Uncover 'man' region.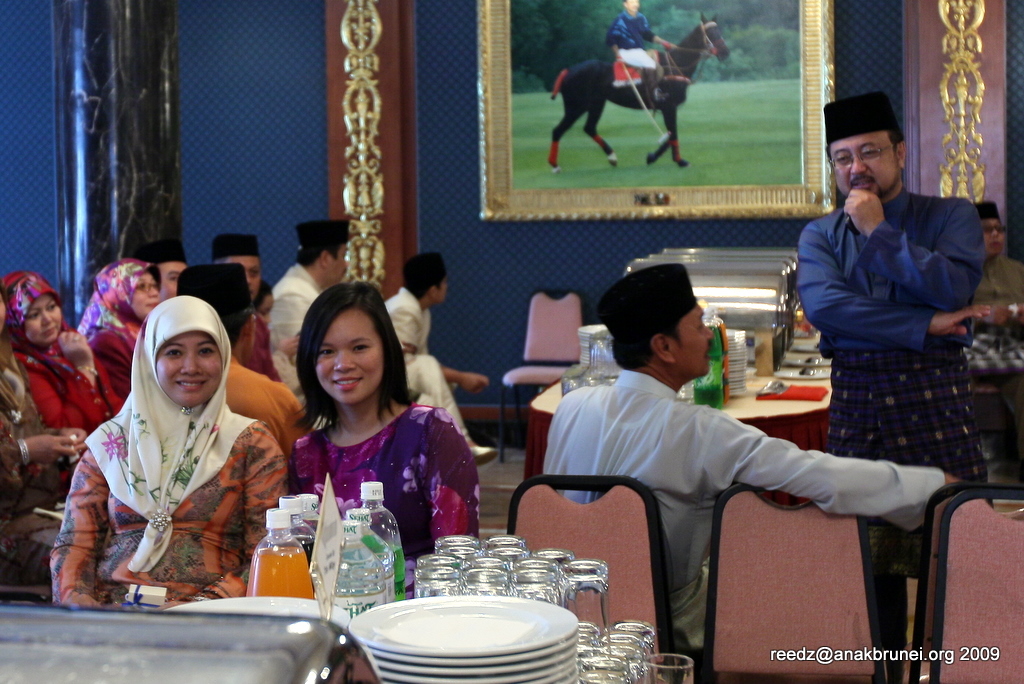
Uncovered: box=[210, 234, 273, 375].
